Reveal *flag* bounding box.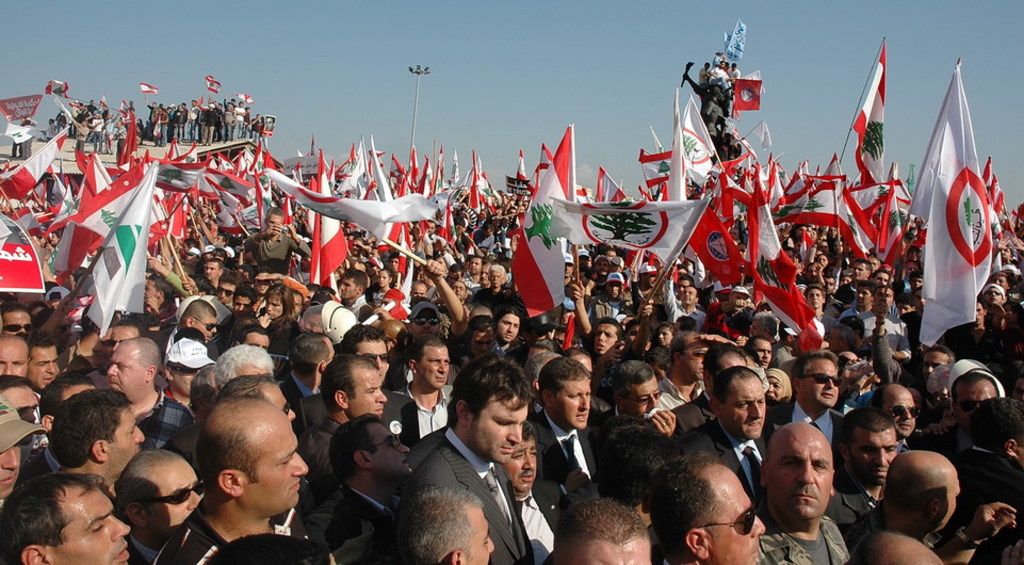
Revealed: box=[216, 208, 238, 231].
